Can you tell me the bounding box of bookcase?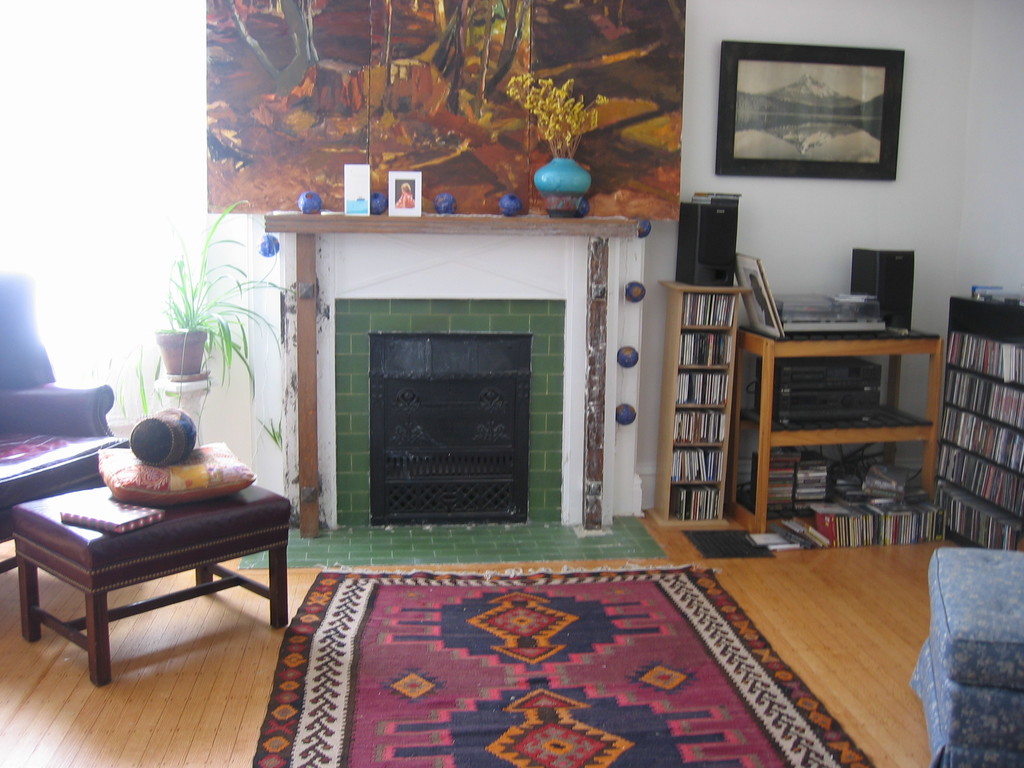
box=[648, 284, 746, 523].
